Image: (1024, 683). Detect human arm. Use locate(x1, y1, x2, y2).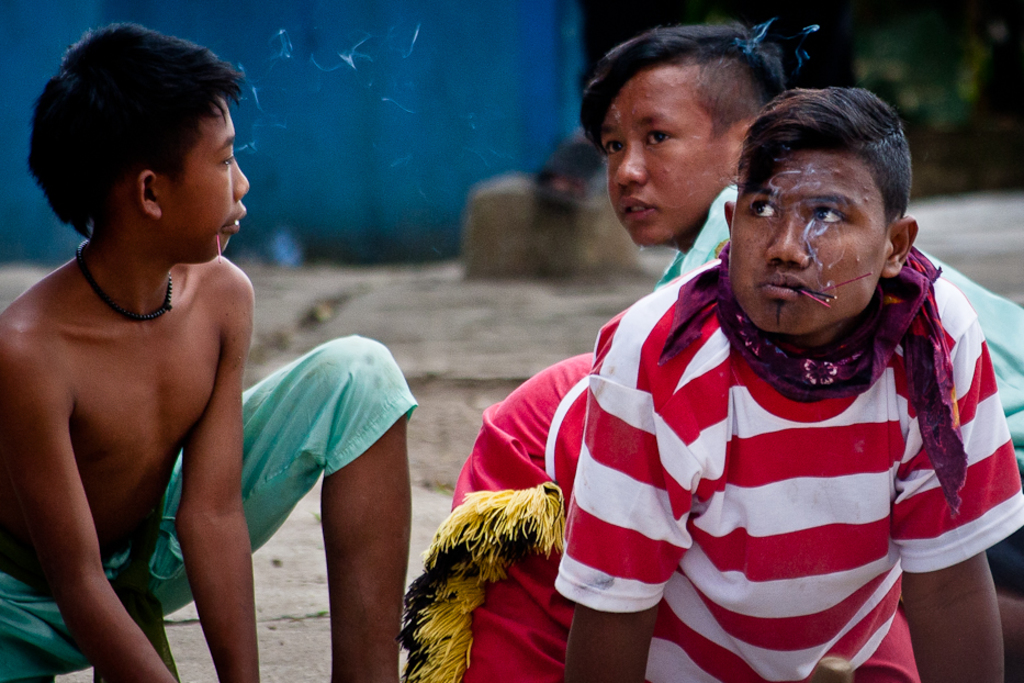
locate(552, 325, 690, 682).
